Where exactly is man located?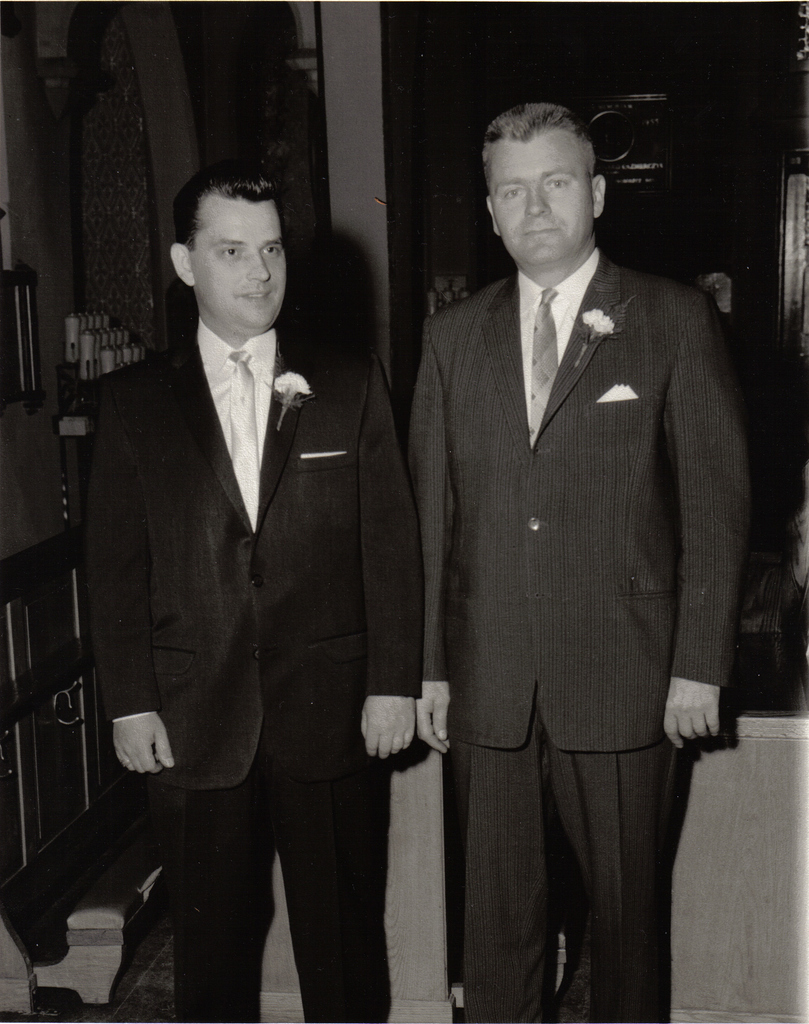
Its bounding box is pyautogui.locateOnScreen(414, 97, 750, 1023).
